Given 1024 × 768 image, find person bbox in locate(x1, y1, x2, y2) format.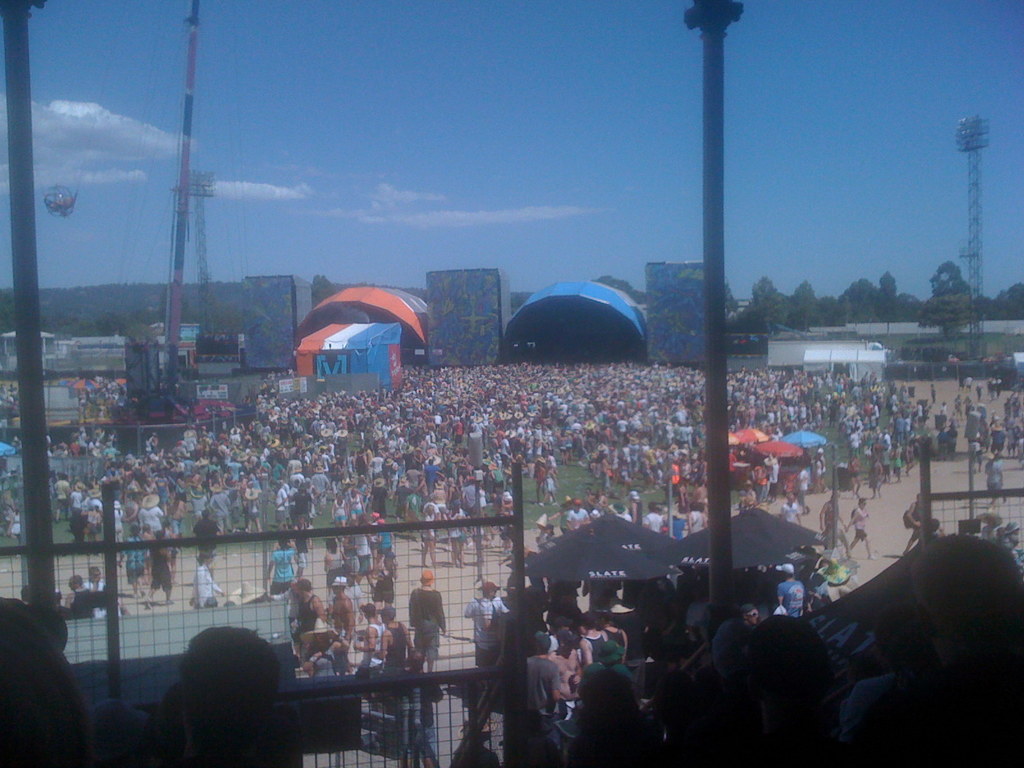
locate(355, 604, 387, 671).
